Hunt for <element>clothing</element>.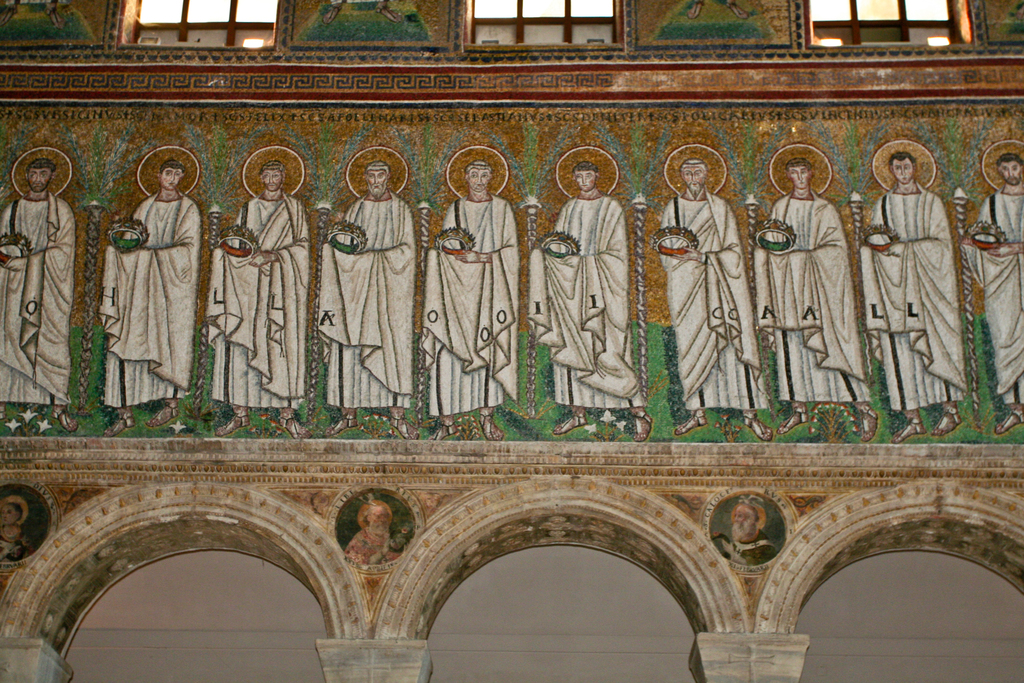
Hunted down at {"left": 425, "top": 196, "right": 515, "bottom": 419}.
